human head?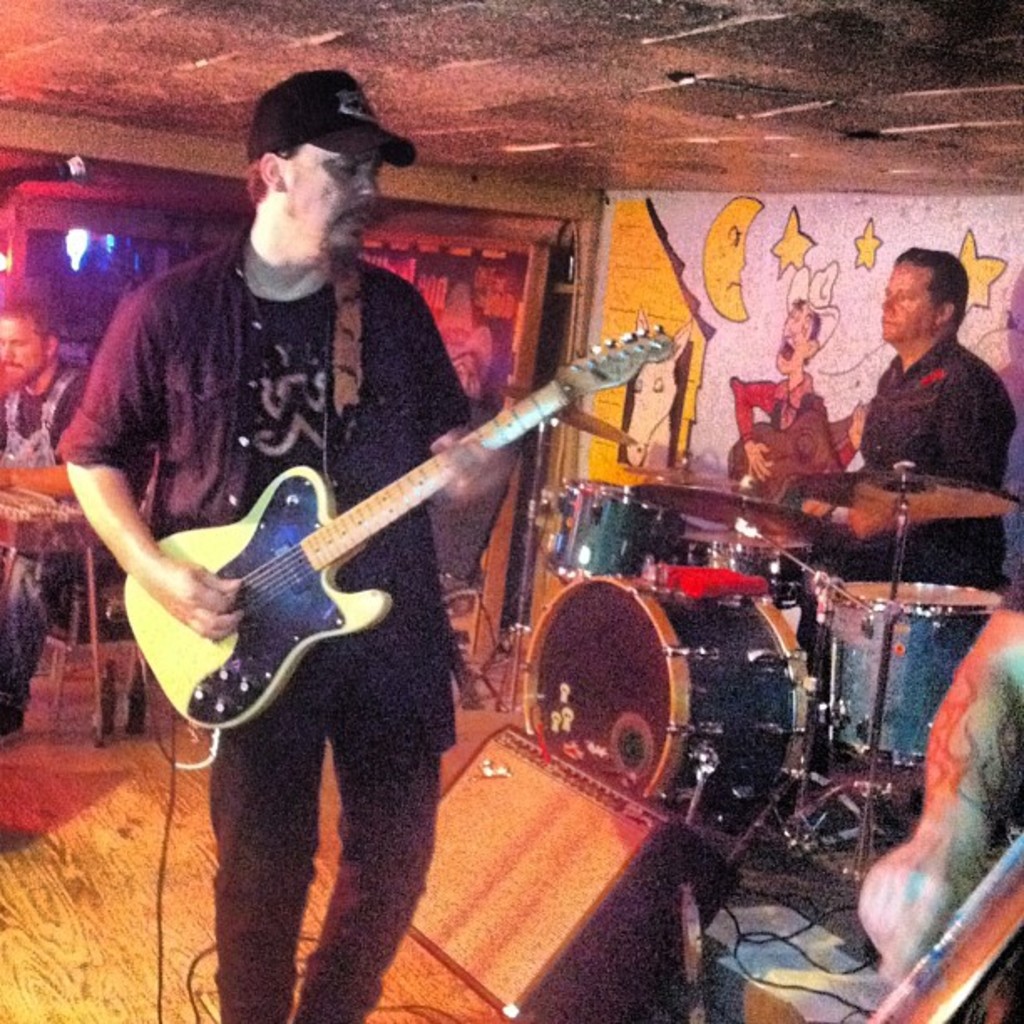
[248,75,383,264]
